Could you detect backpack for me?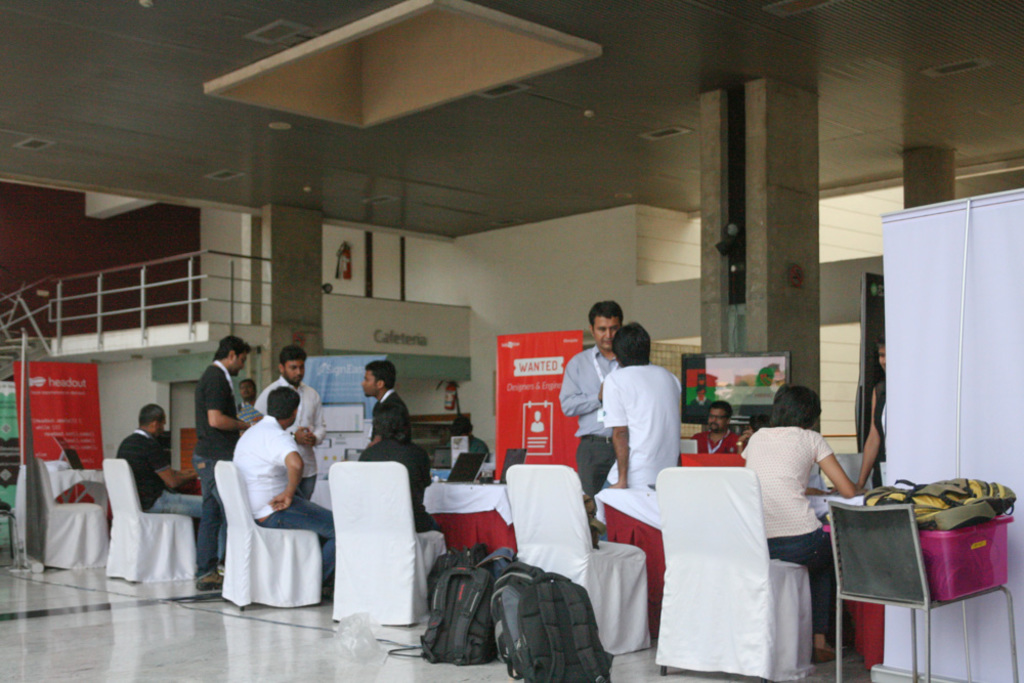
Detection result: <box>407,557,496,663</box>.
